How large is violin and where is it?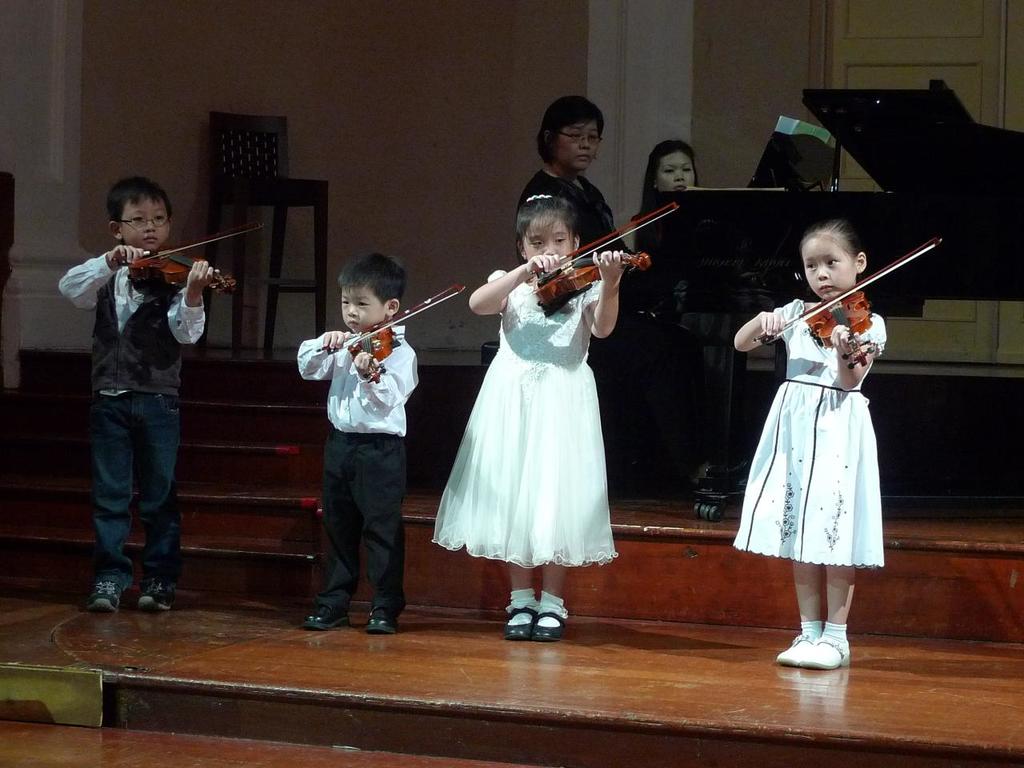
Bounding box: [526, 206, 680, 314].
